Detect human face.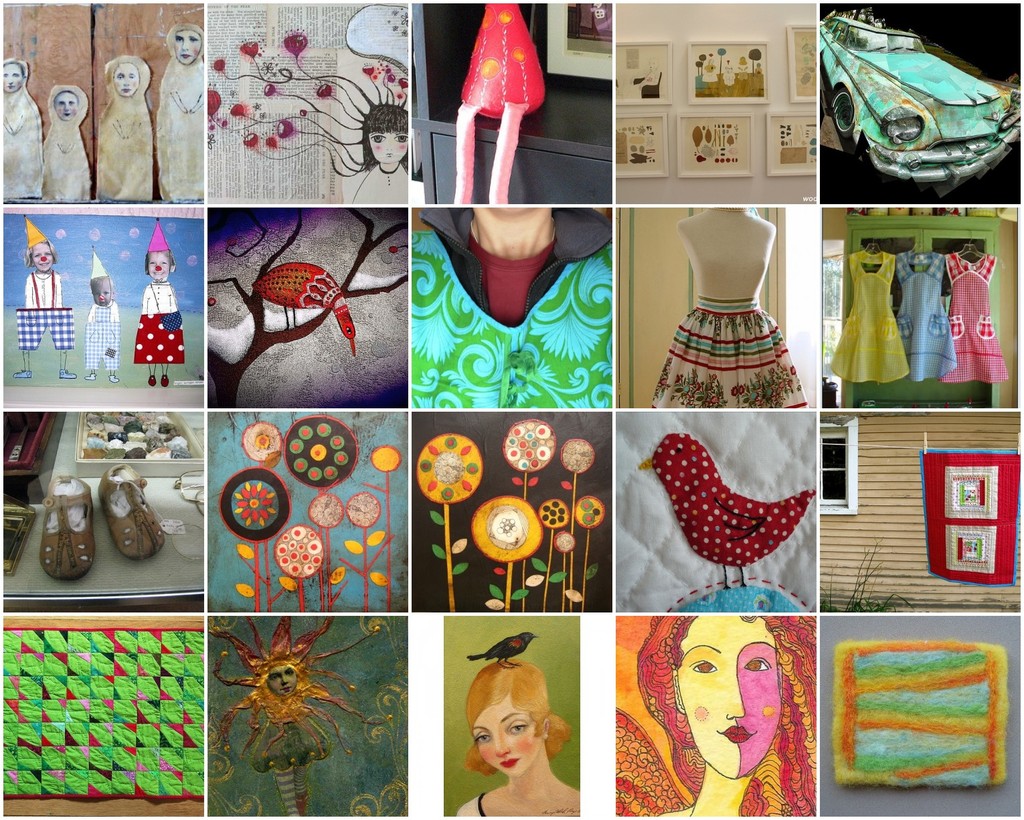
Detected at box=[117, 66, 139, 101].
